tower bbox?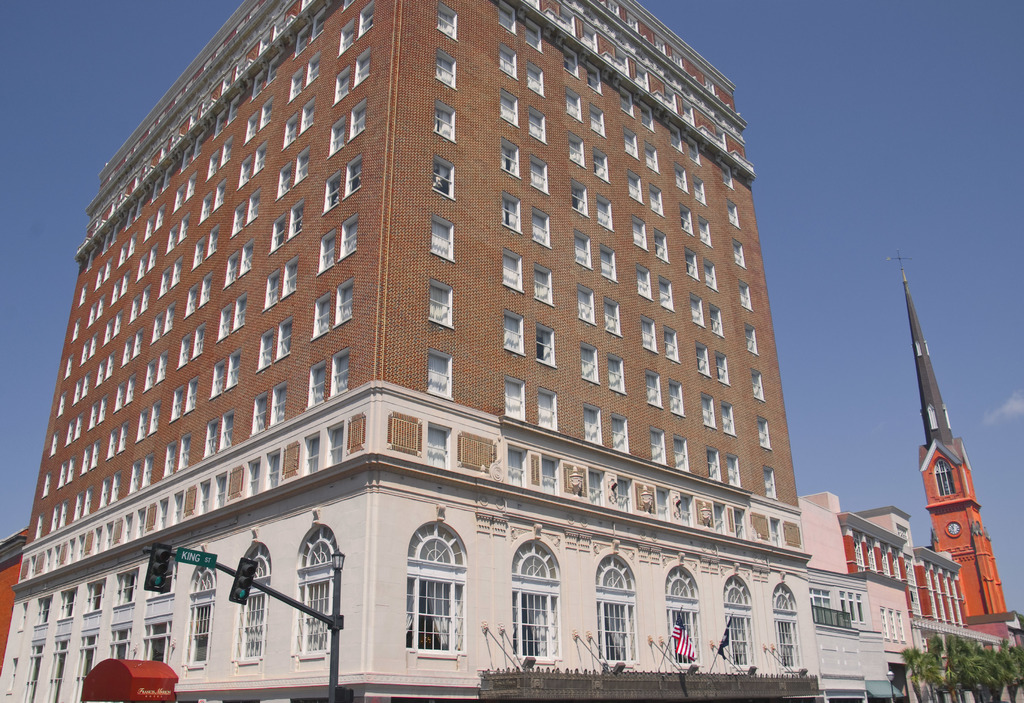
(left=895, top=213, right=1010, bottom=659)
